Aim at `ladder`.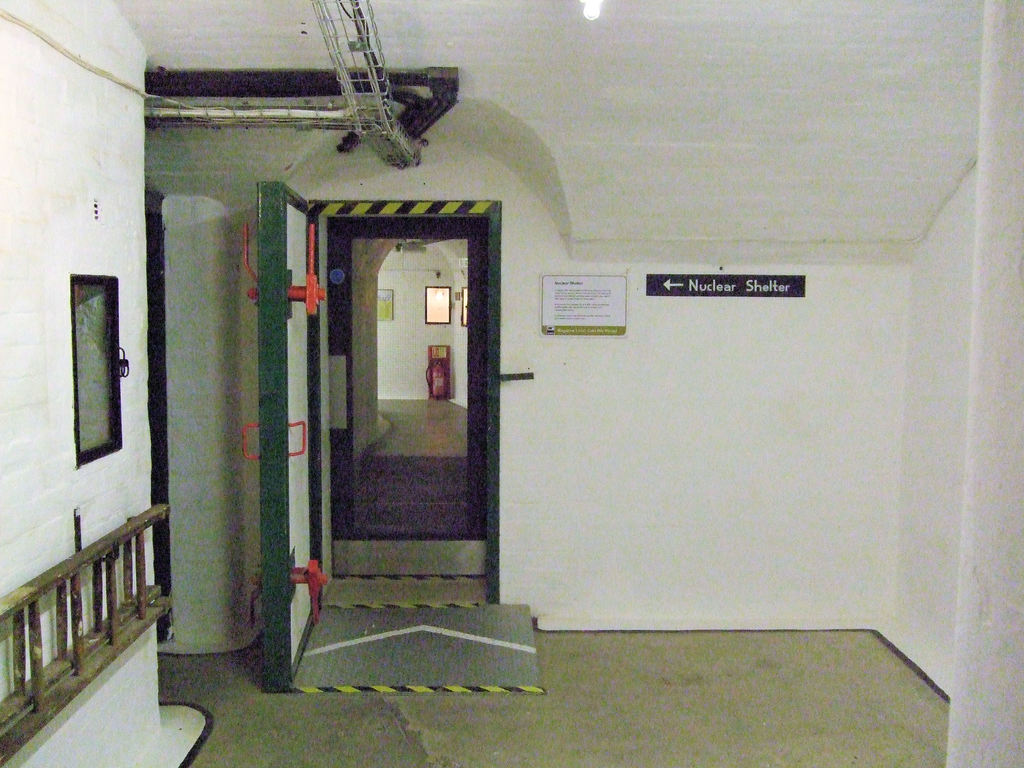
Aimed at 0:495:173:767.
